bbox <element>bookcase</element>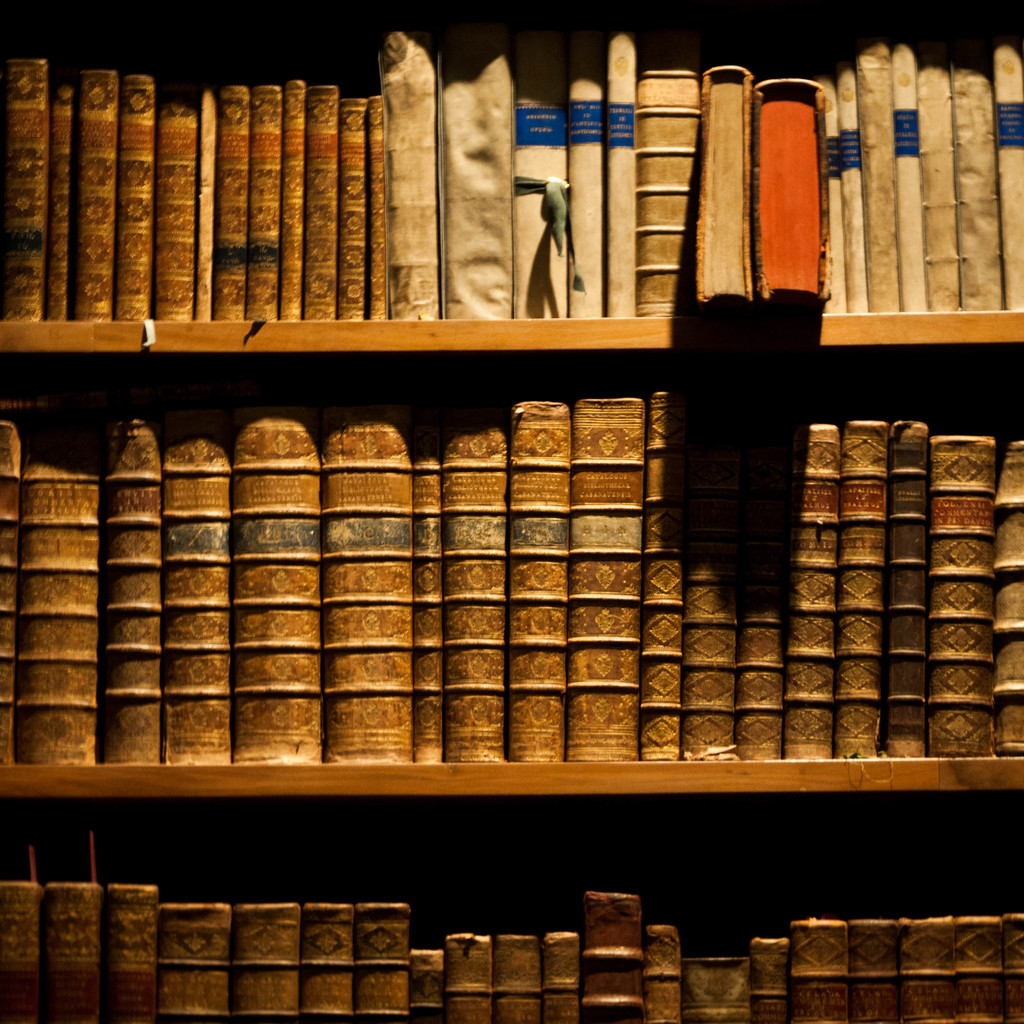
detection(0, 0, 1023, 1023)
